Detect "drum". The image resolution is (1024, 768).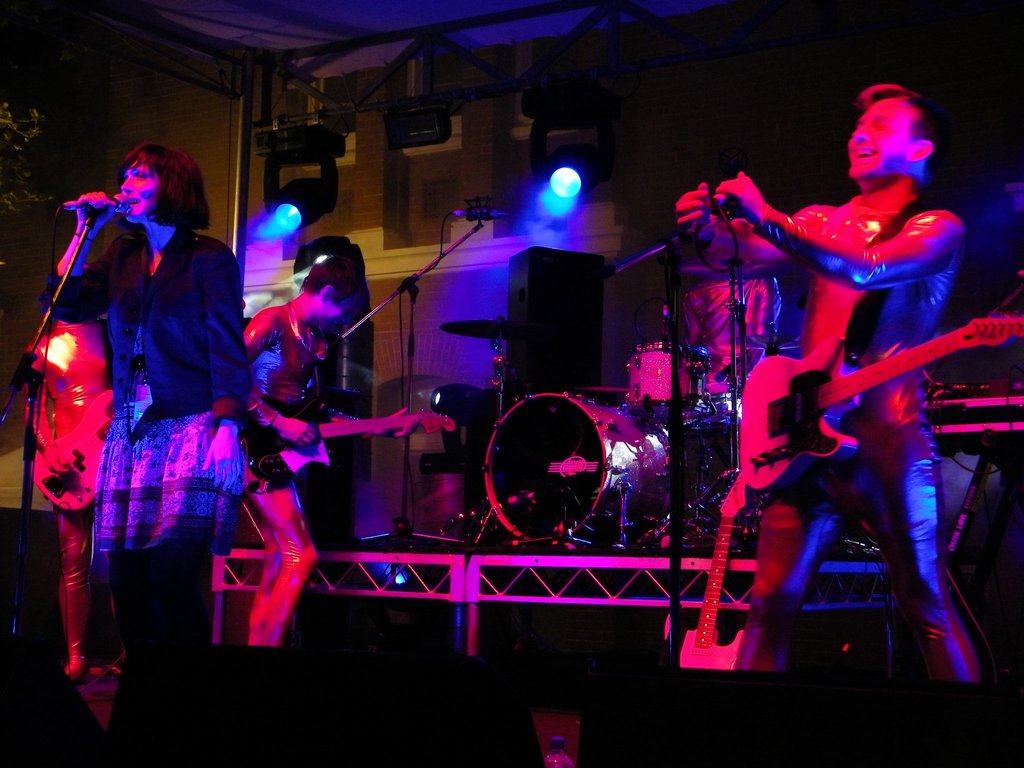
pyautogui.locateOnScreen(481, 392, 689, 550).
